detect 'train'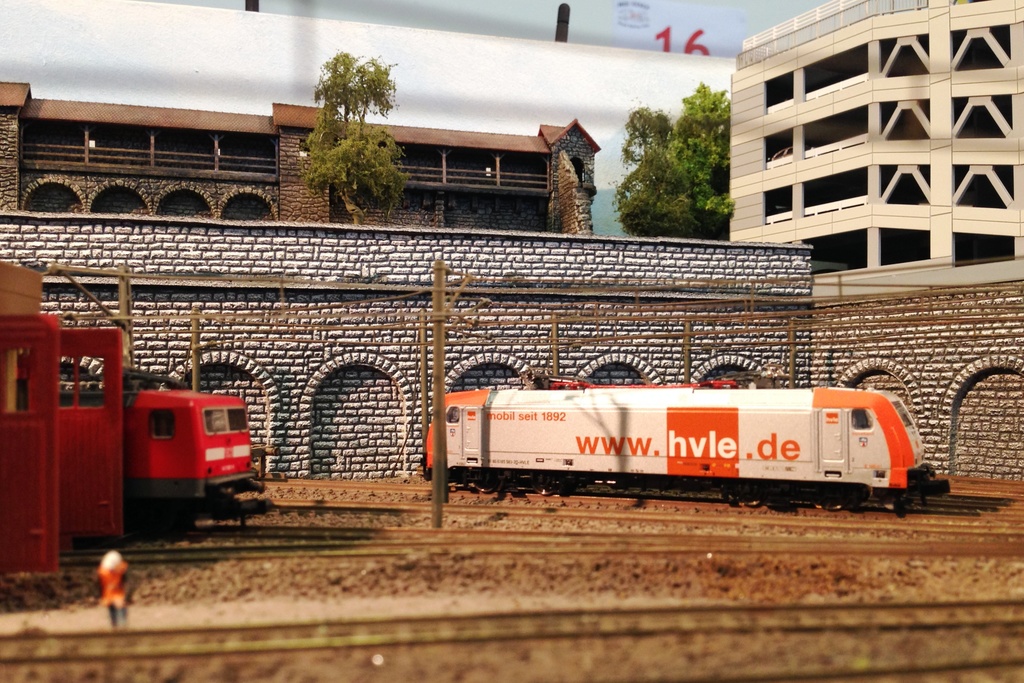
bbox=(416, 363, 952, 506)
